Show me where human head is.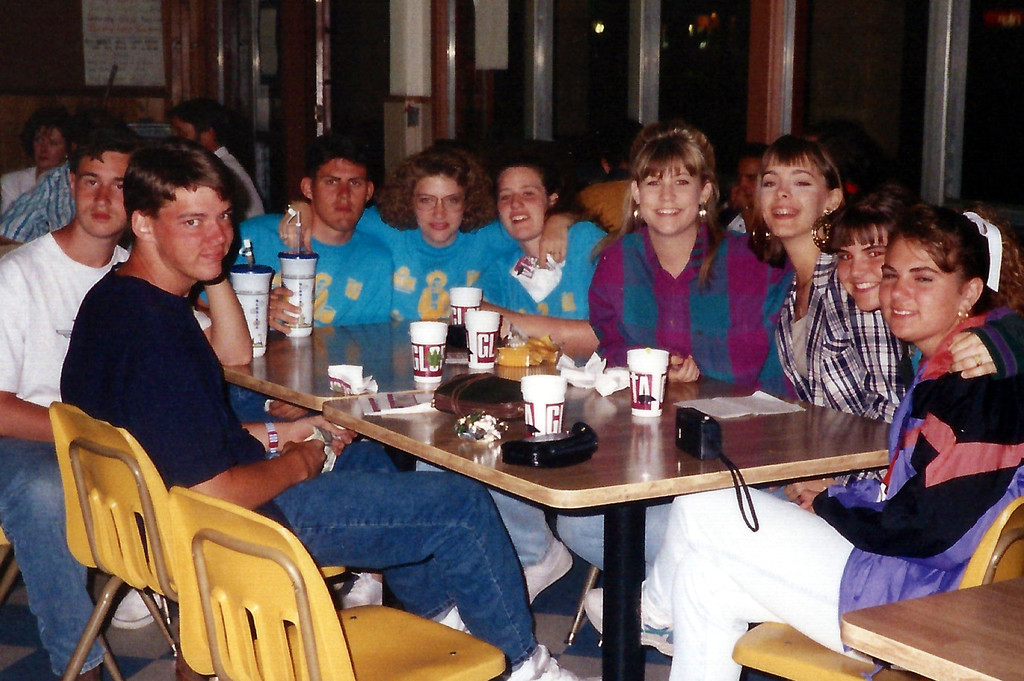
human head is at box(627, 120, 714, 238).
